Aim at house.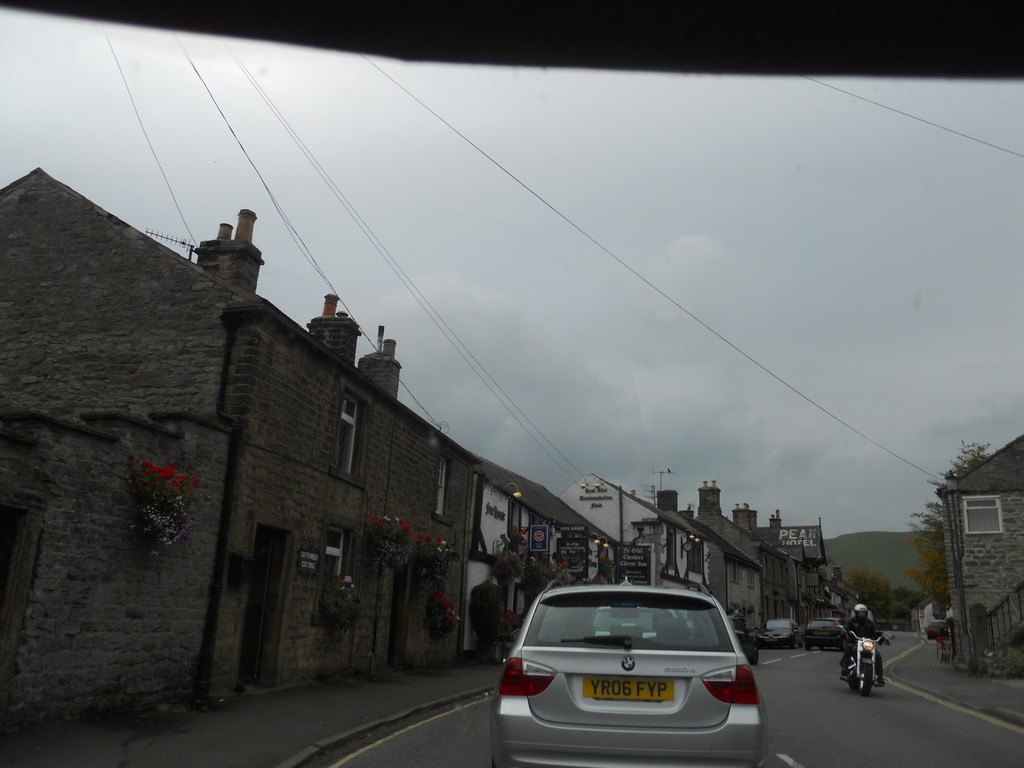
Aimed at detection(940, 437, 1023, 660).
